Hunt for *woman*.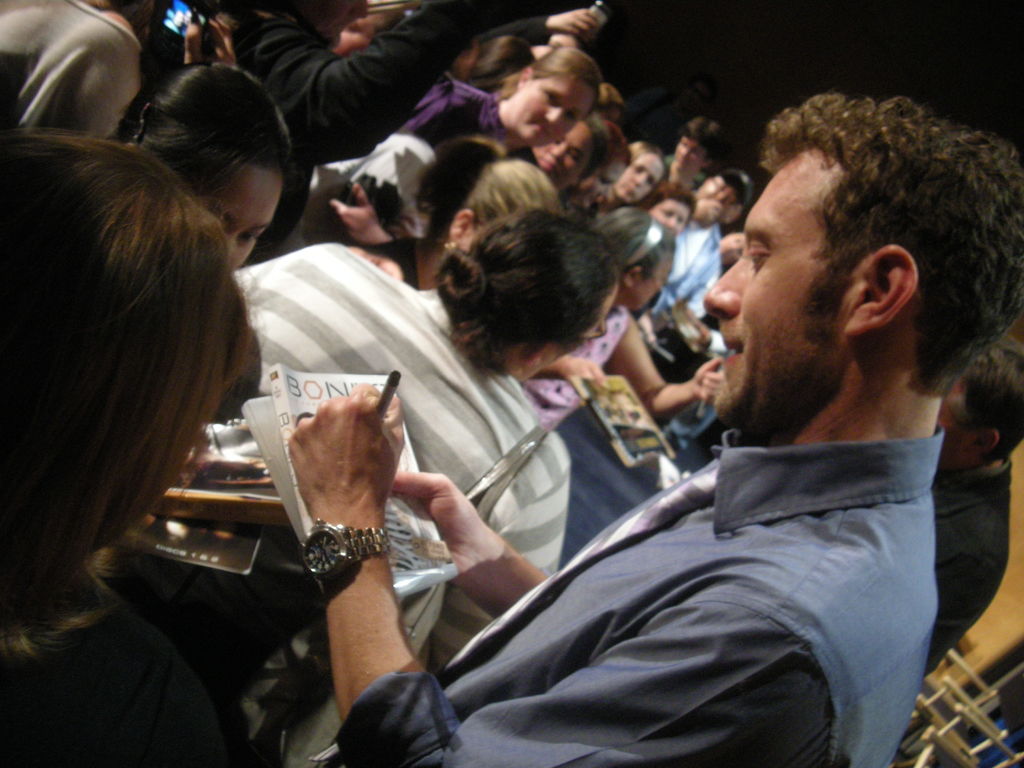
Hunted down at 406 44 595 188.
